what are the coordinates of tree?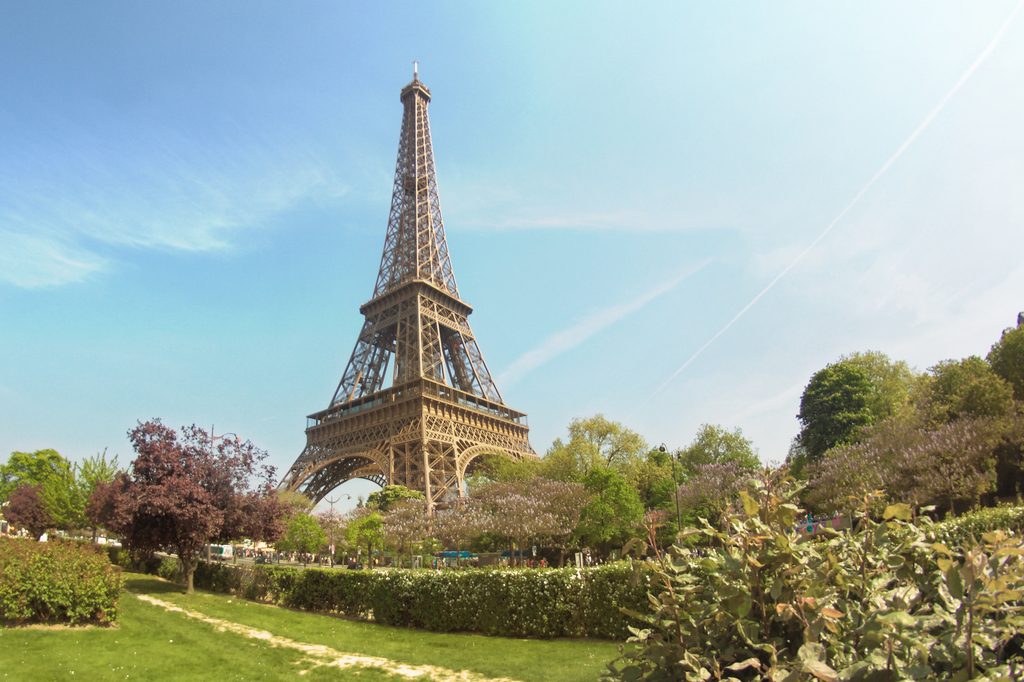
<box>913,345,1015,404</box>.
